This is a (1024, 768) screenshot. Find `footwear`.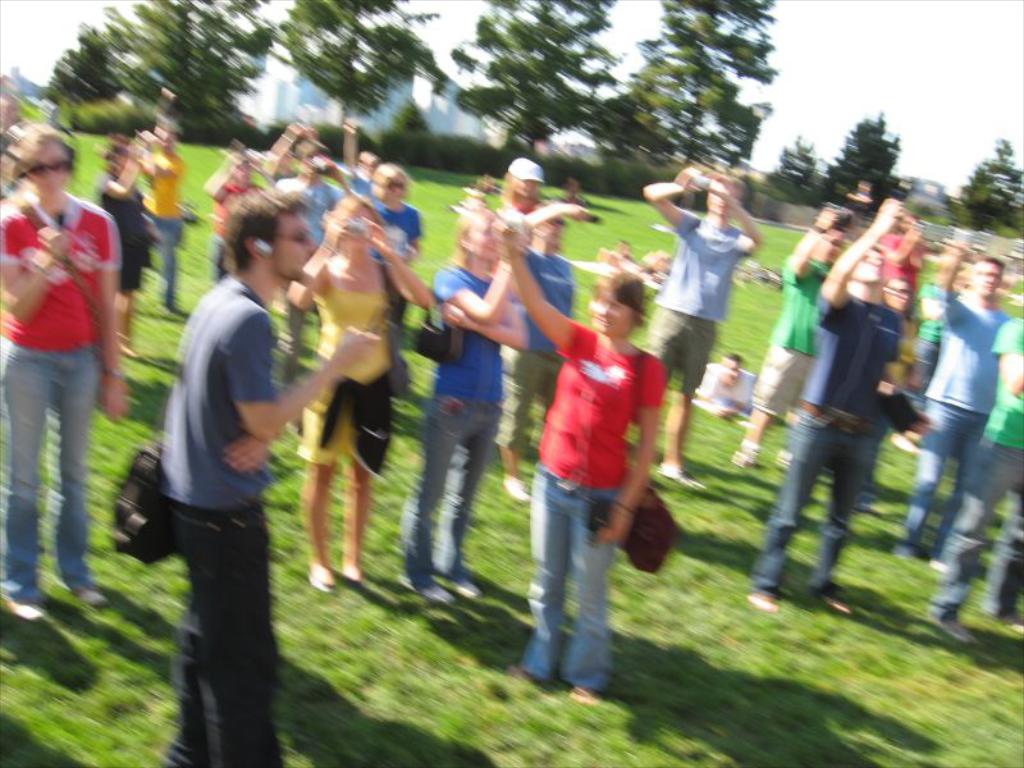
Bounding box: x1=398, y1=572, x2=454, y2=605.
